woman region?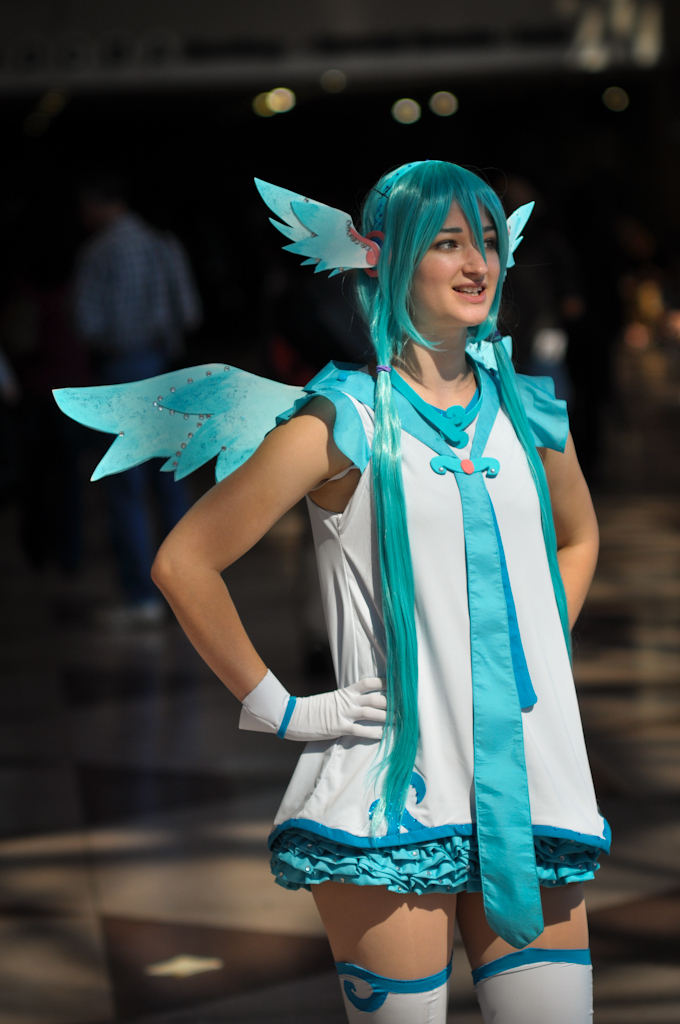
pyautogui.locateOnScreen(176, 119, 619, 990)
